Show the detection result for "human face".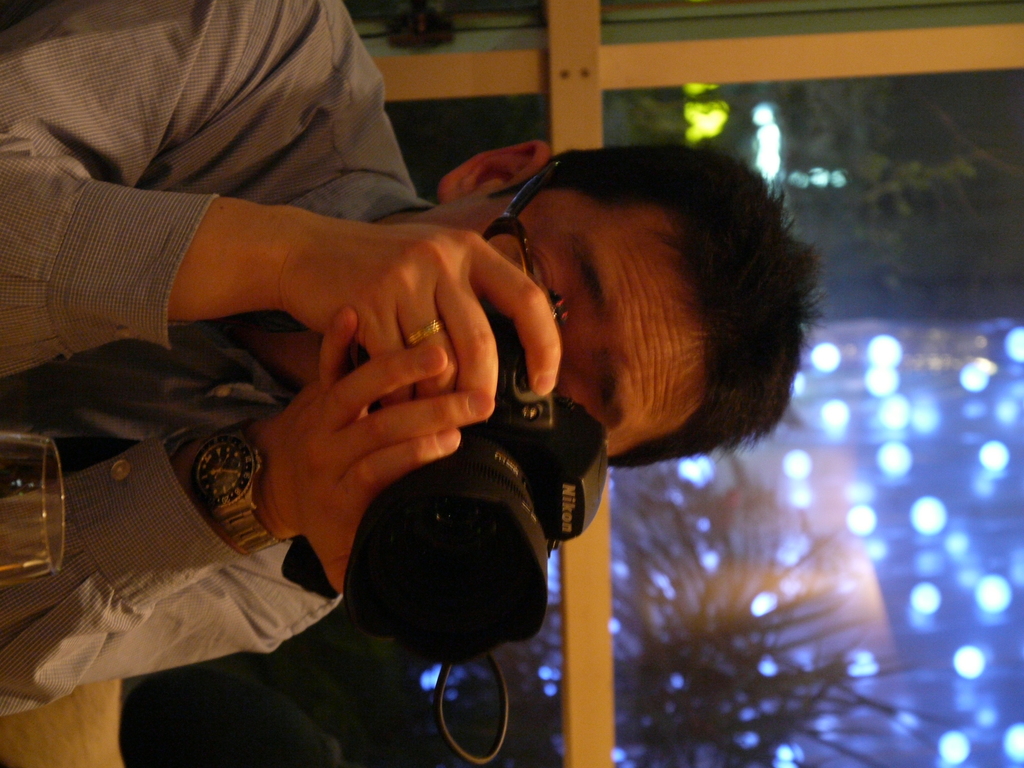
BBox(394, 204, 702, 456).
